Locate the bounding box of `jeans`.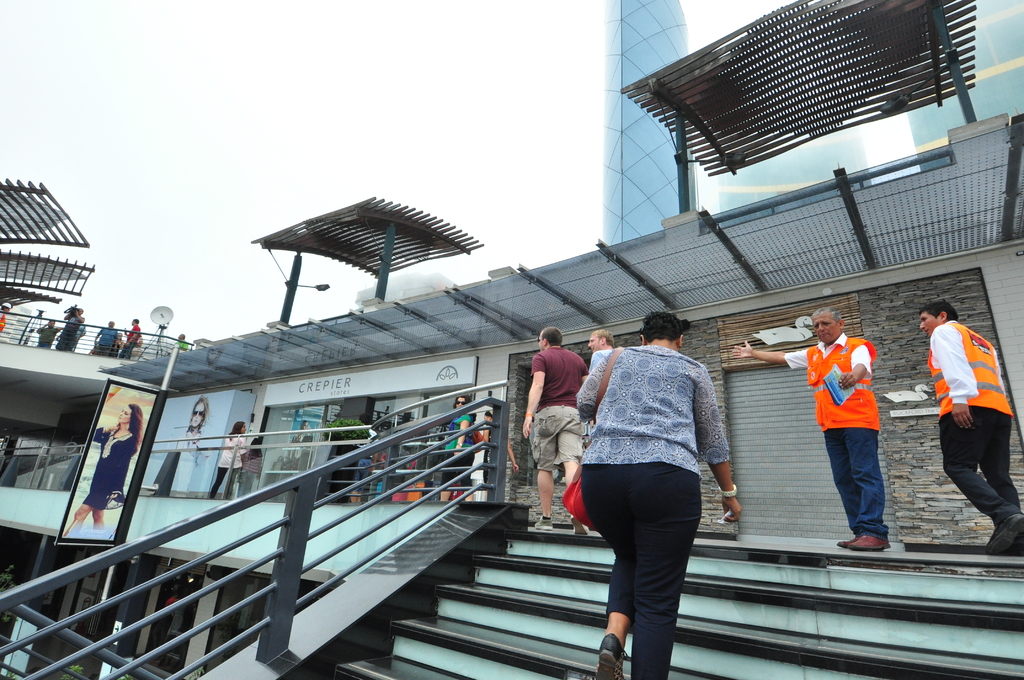
Bounding box: pyautogui.locateOnScreen(351, 456, 379, 492).
